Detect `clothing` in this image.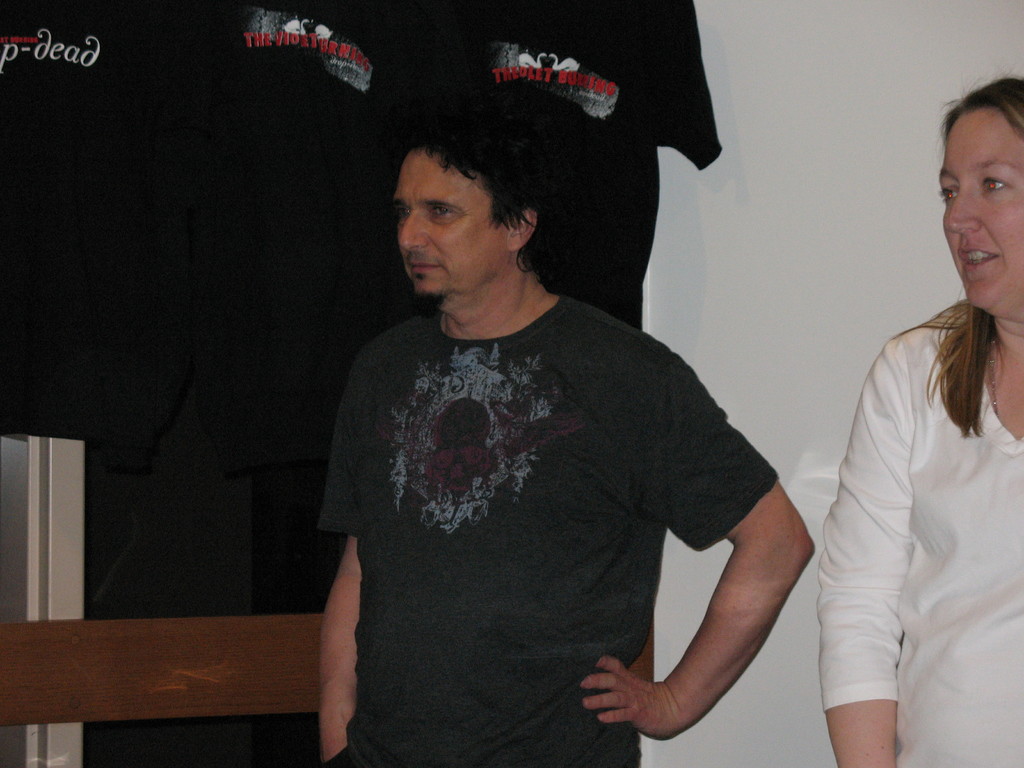
Detection: 815/304/1023/767.
